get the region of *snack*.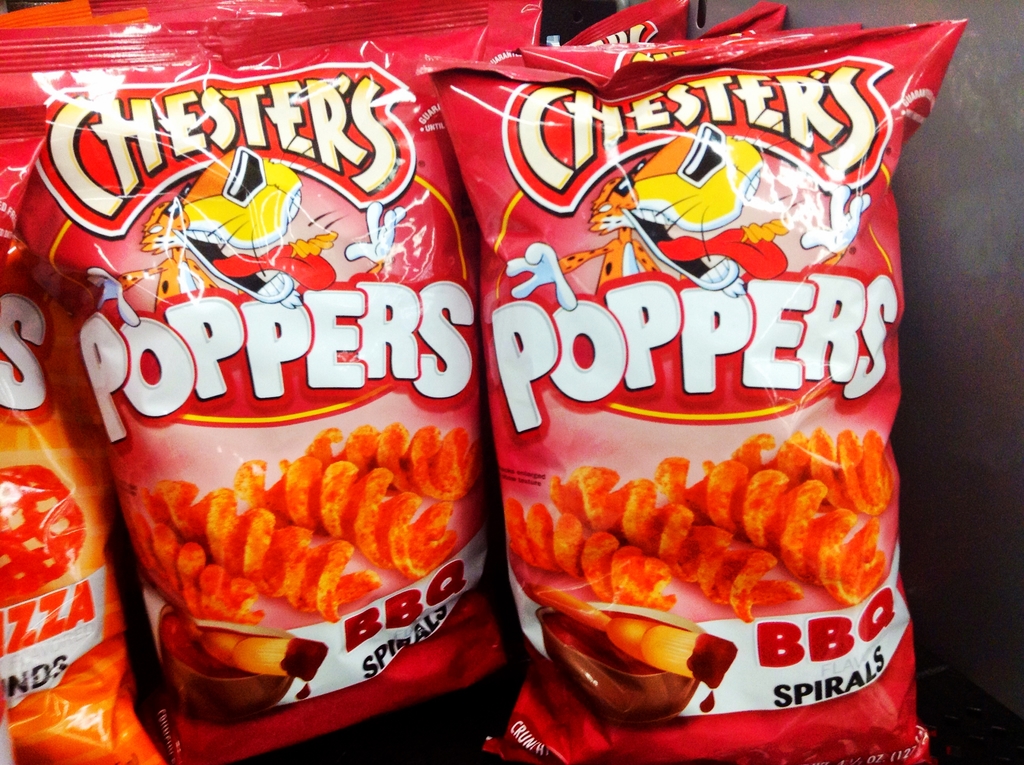
(x1=433, y1=15, x2=968, y2=764).
